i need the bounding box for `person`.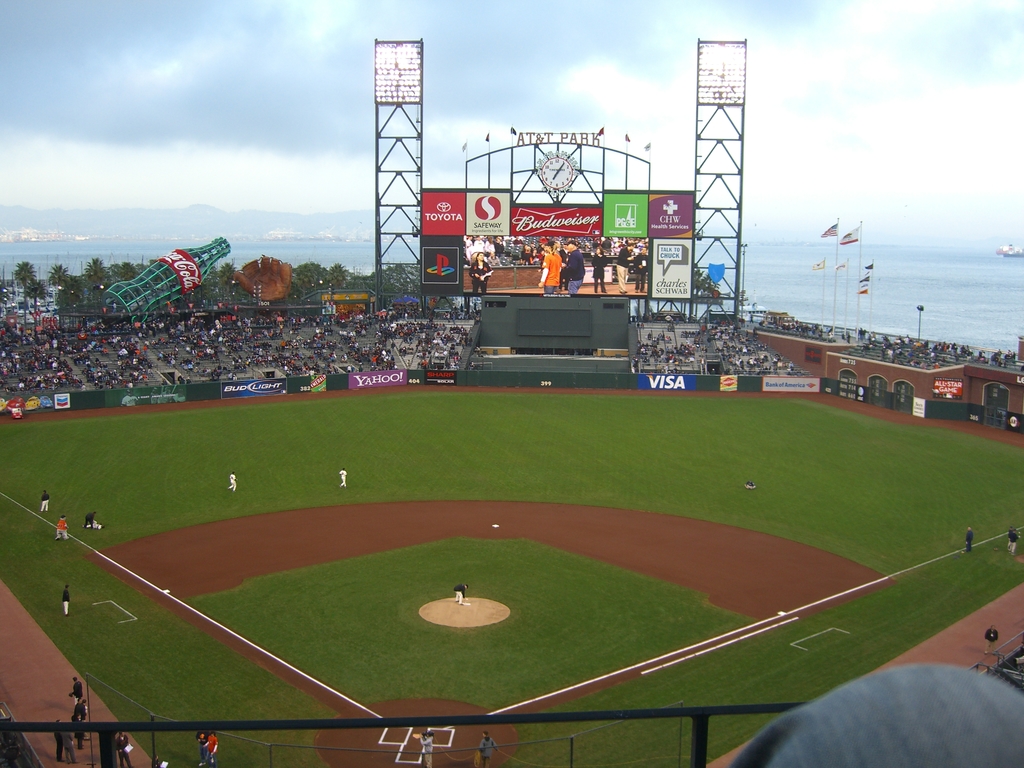
Here it is: 453, 584, 472, 604.
